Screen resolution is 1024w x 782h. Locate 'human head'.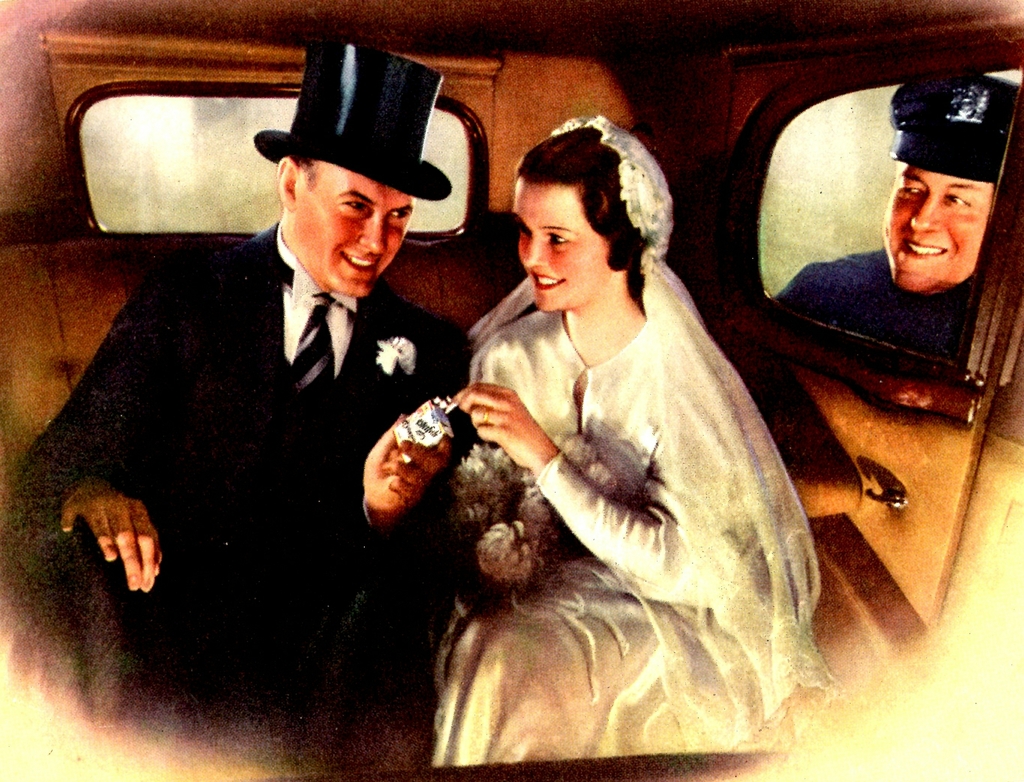
box=[506, 121, 678, 315].
